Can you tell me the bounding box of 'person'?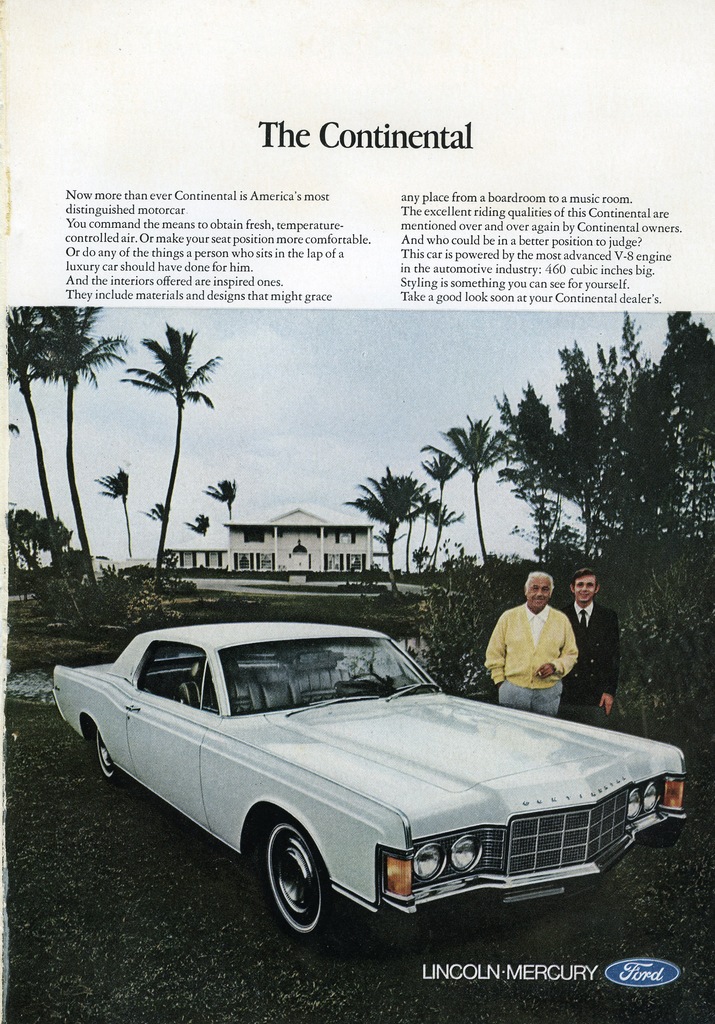
[561,559,616,722].
